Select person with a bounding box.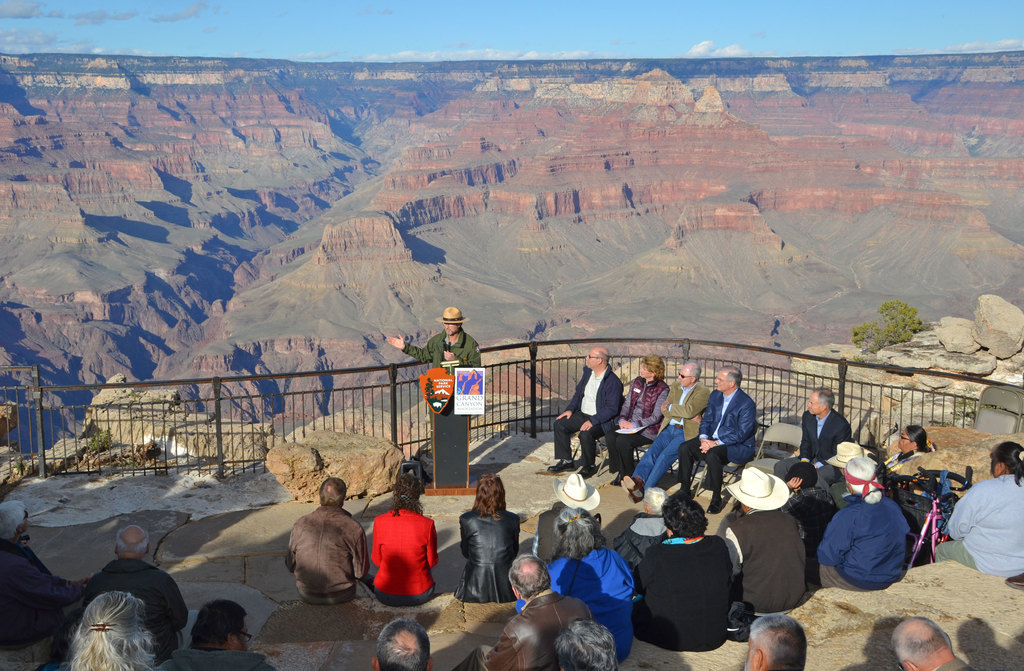
930,439,1023,581.
